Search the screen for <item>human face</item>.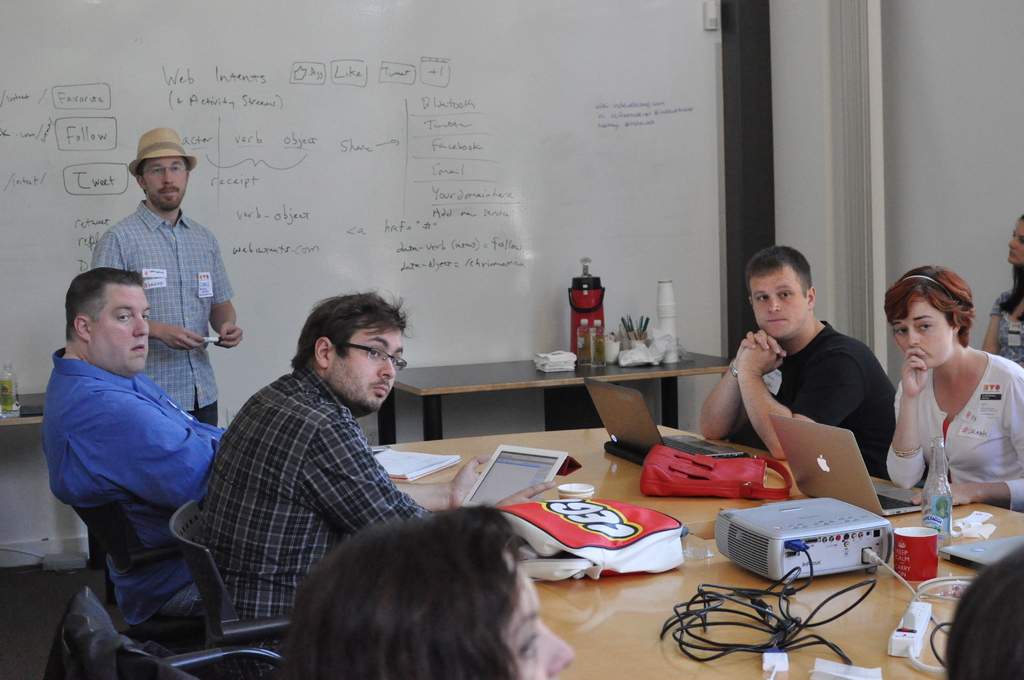
Found at x1=330 y1=330 x2=401 y2=411.
